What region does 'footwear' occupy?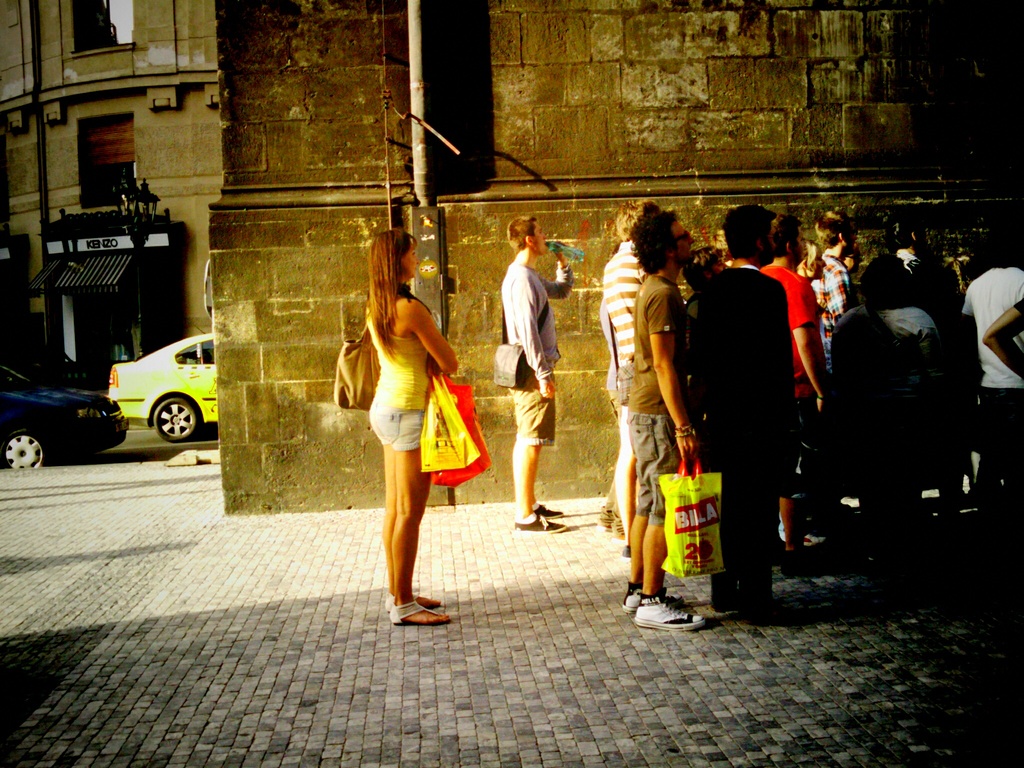
<region>620, 579, 648, 617</region>.
